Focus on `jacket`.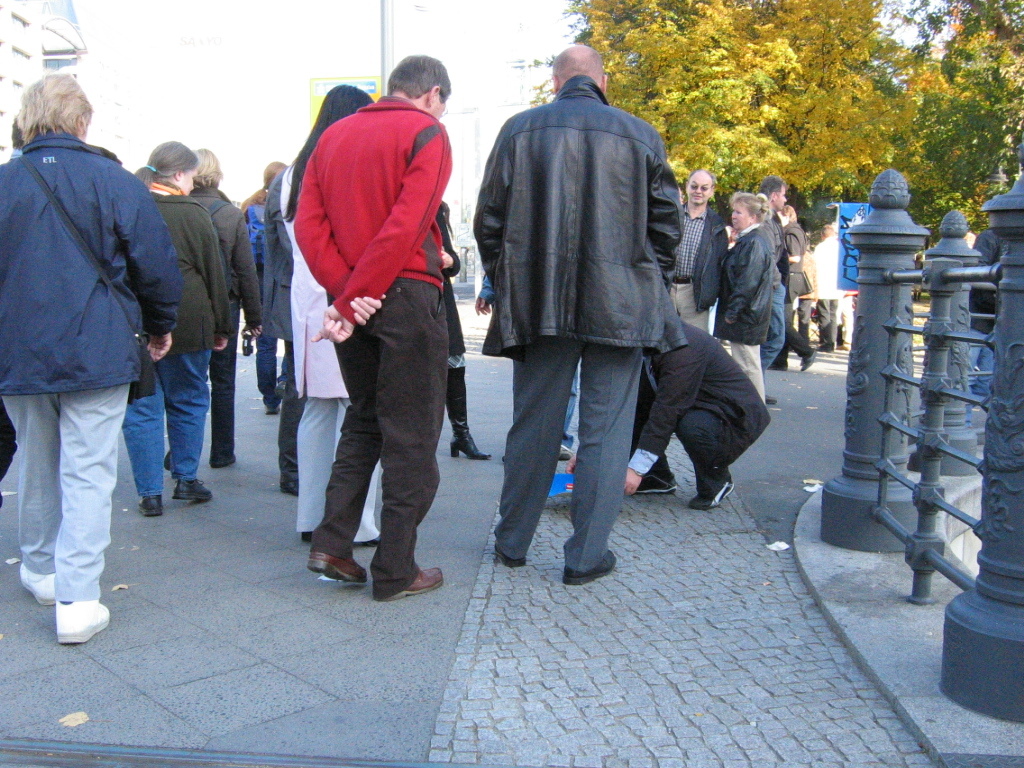
Focused at box=[187, 184, 261, 357].
